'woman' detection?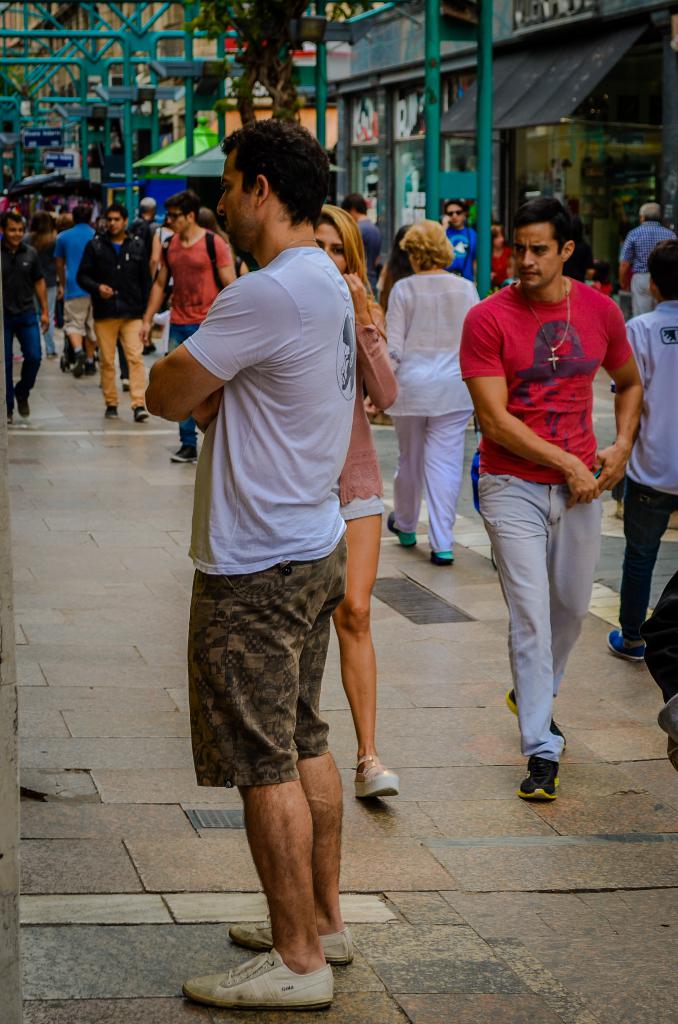
locate(319, 202, 400, 798)
